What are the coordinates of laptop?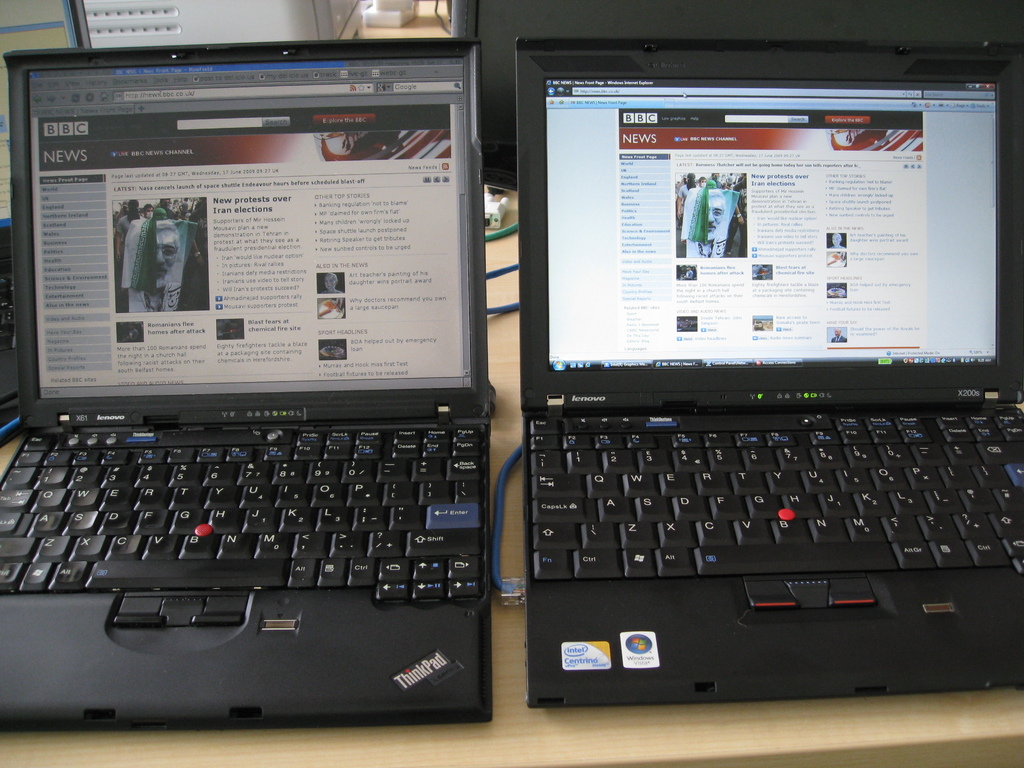
rect(469, 38, 1023, 729).
